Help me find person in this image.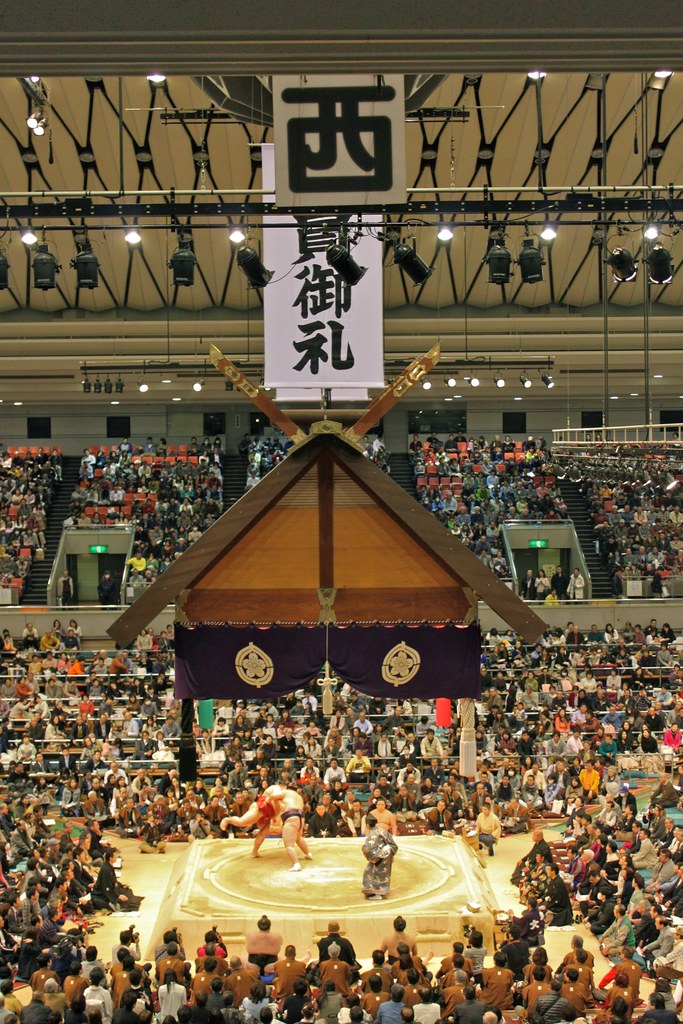
Found it: [x1=84, y1=970, x2=115, y2=1020].
